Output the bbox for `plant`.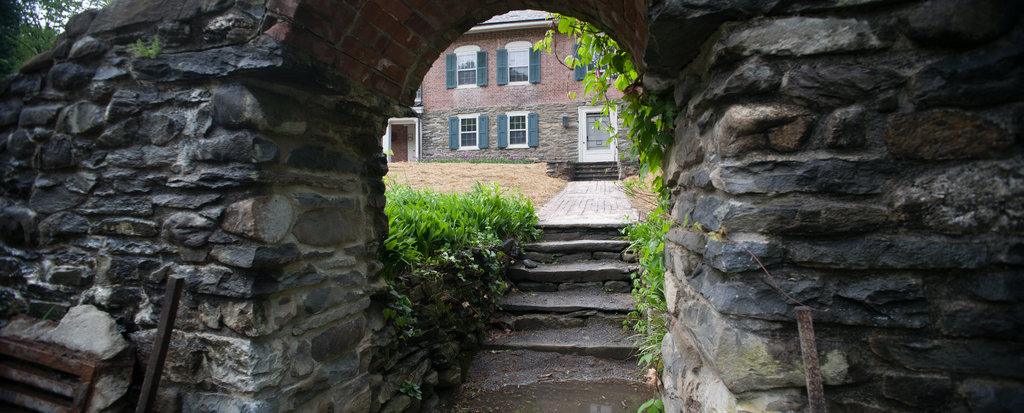
530 6 674 412.
